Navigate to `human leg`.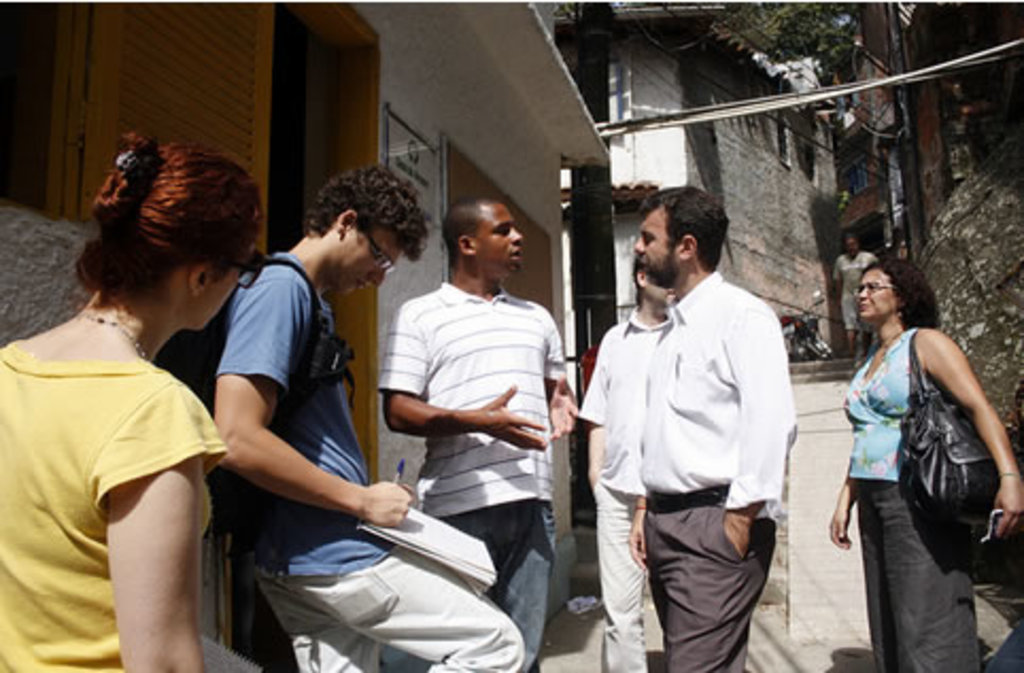
Navigation target: <region>665, 490, 775, 671</region>.
